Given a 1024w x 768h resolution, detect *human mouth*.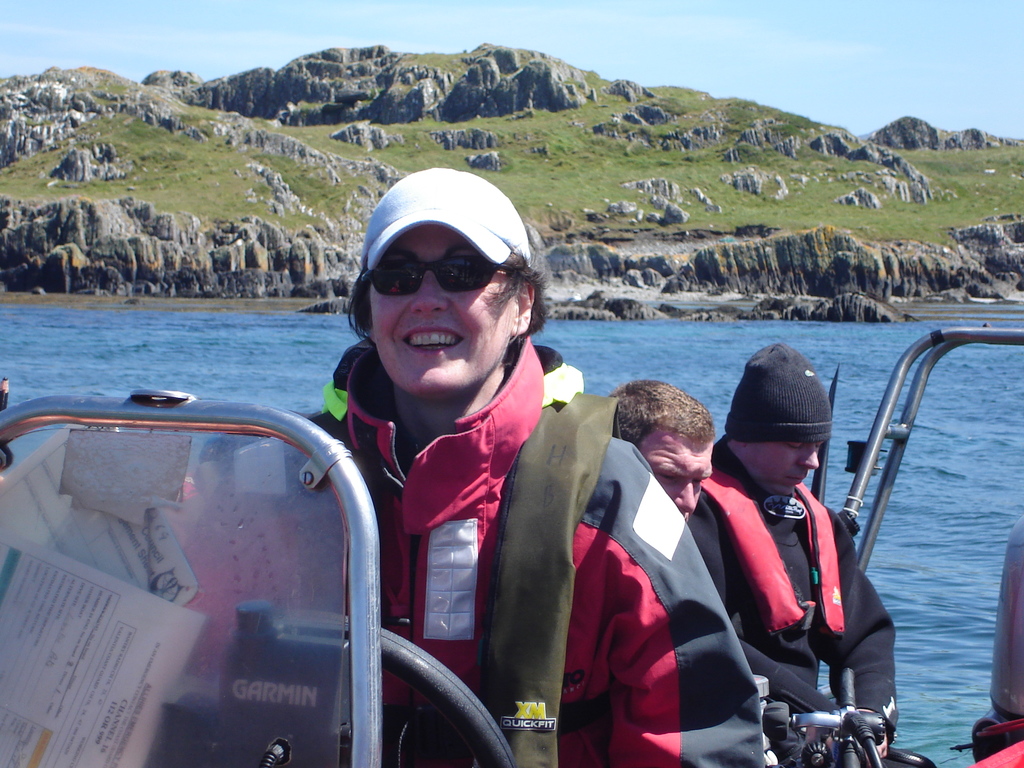
[x1=400, y1=323, x2=467, y2=356].
